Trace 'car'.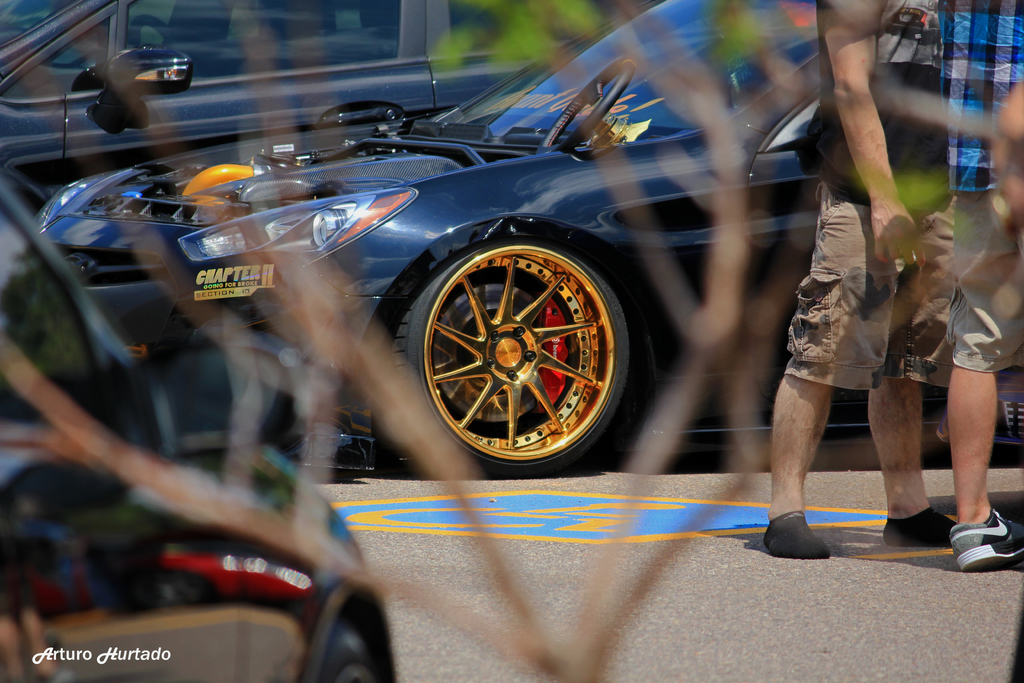
Traced to <region>0, 0, 540, 192</region>.
